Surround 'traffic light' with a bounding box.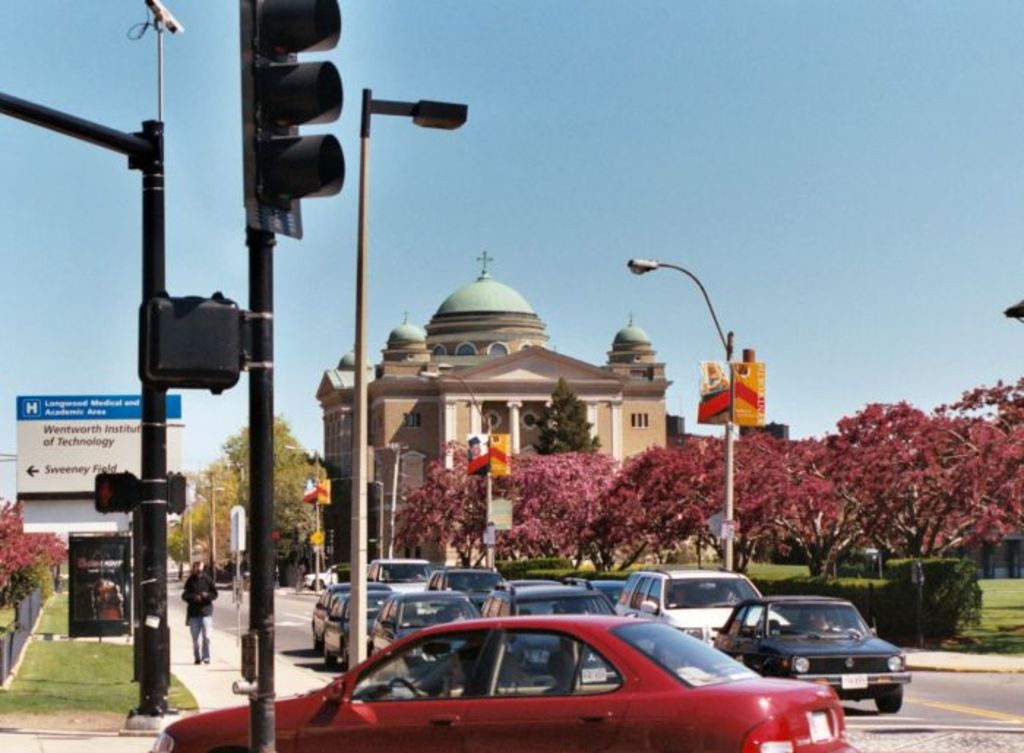
bbox(136, 291, 250, 398).
